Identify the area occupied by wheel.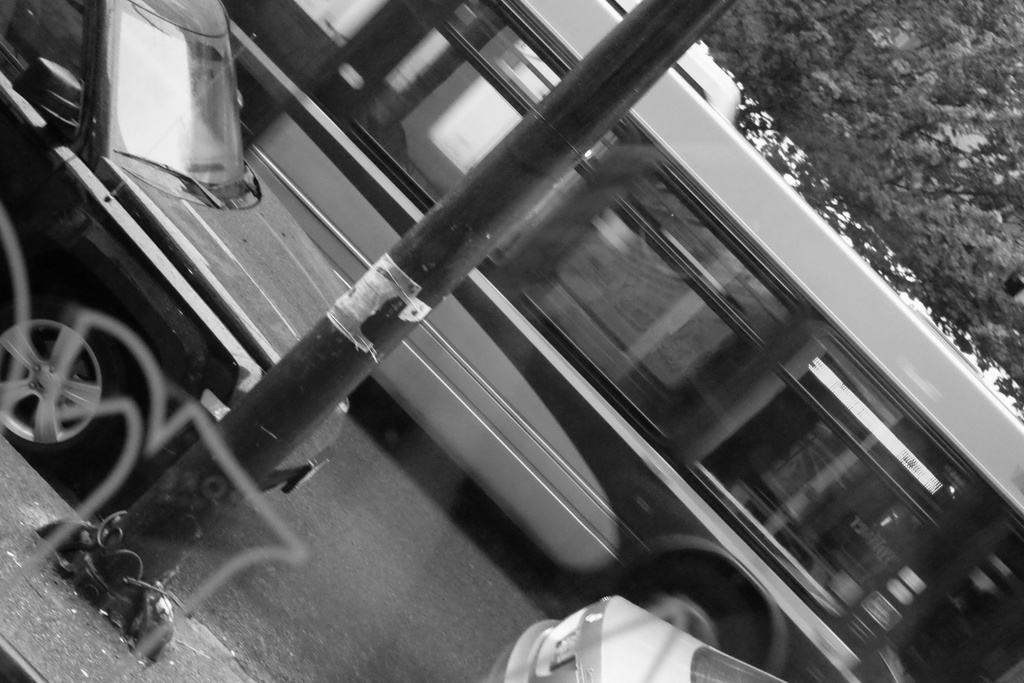
Area: left=0, top=300, right=124, bottom=480.
